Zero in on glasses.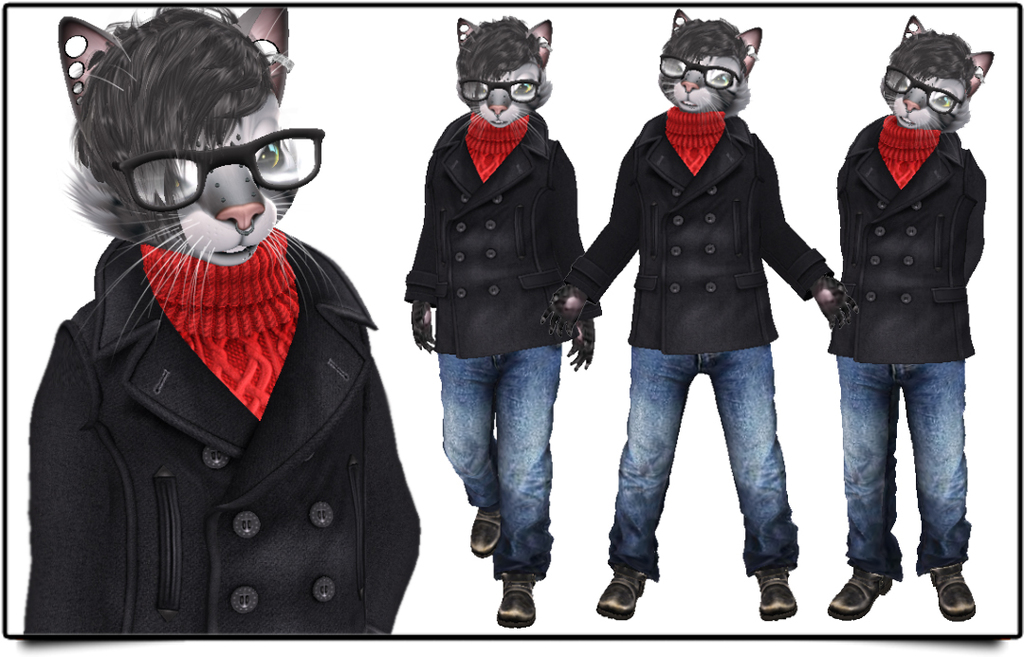
Zeroed in: <box>876,62,963,113</box>.
